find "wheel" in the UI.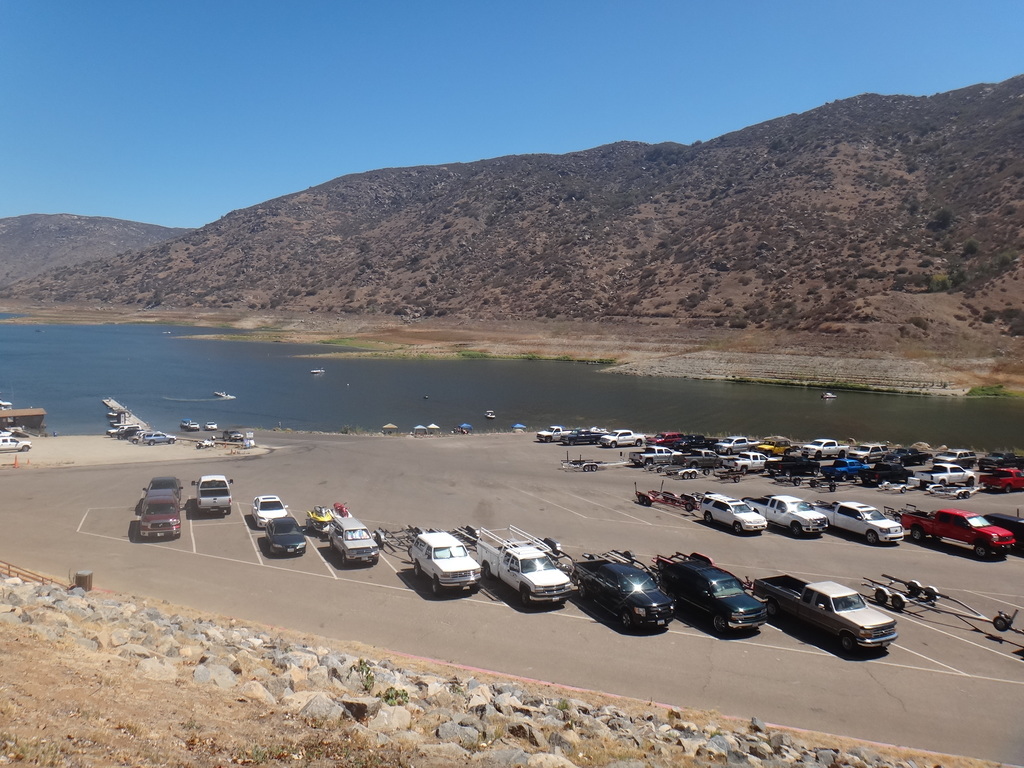
UI element at (left=573, top=582, right=587, bottom=600).
